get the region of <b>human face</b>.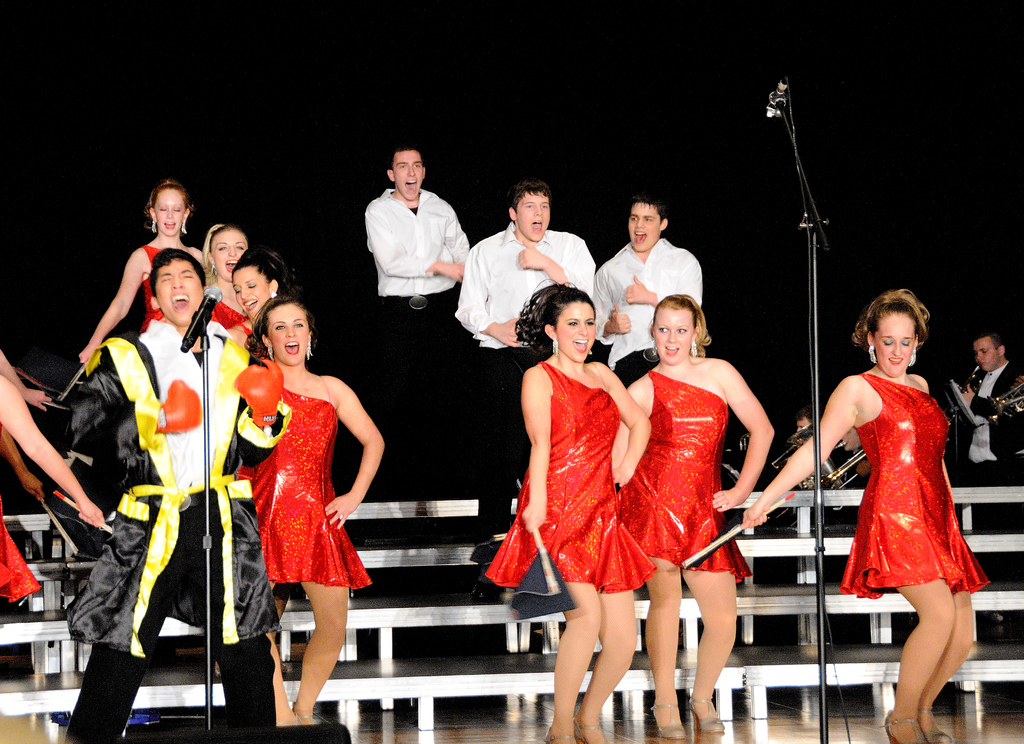
[627, 202, 662, 252].
